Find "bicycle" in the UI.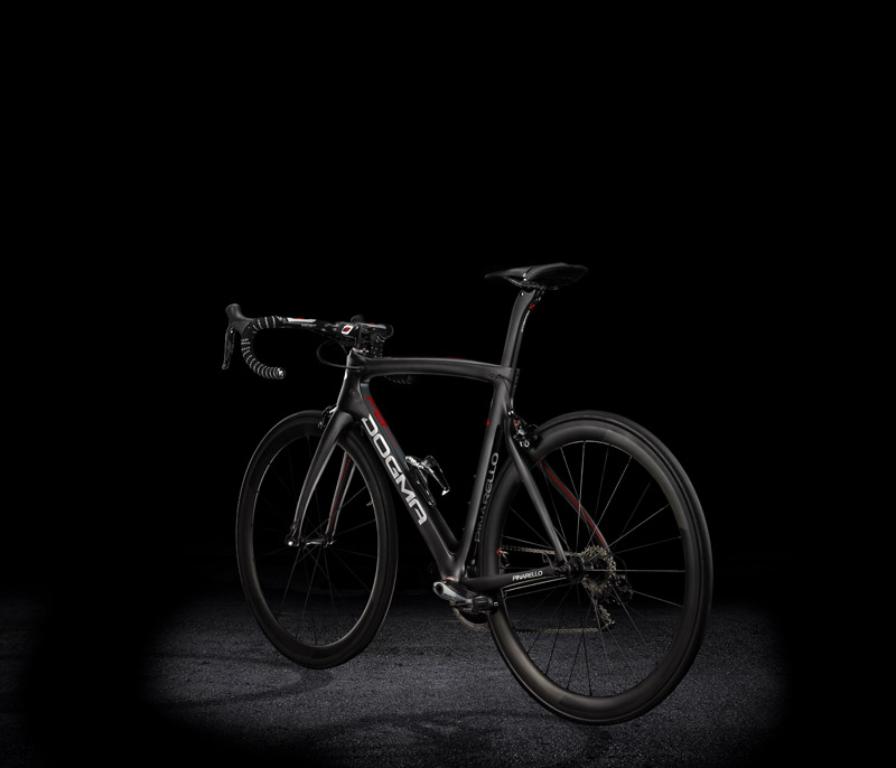
UI element at locate(217, 260, 715, 721).
